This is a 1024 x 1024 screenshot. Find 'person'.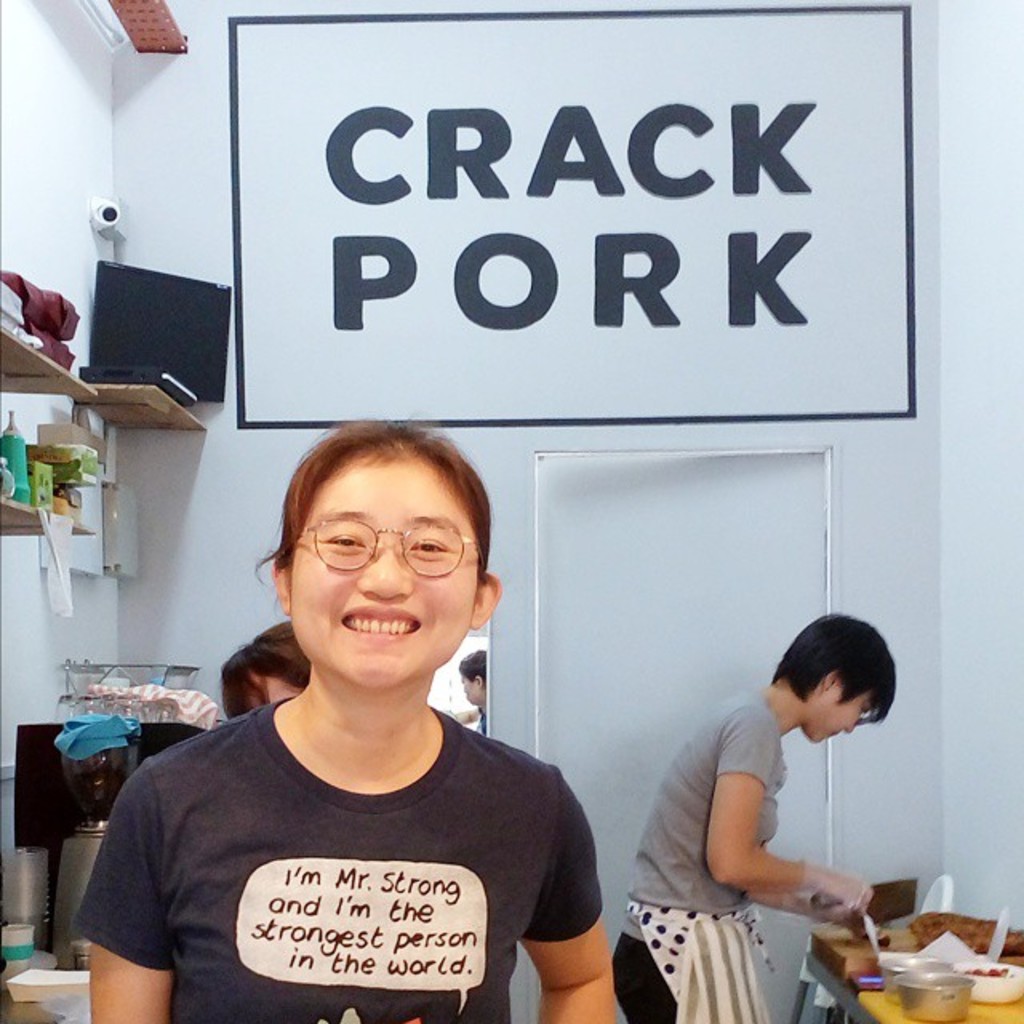
Bounding box: (78, 418, 610, 1023).
